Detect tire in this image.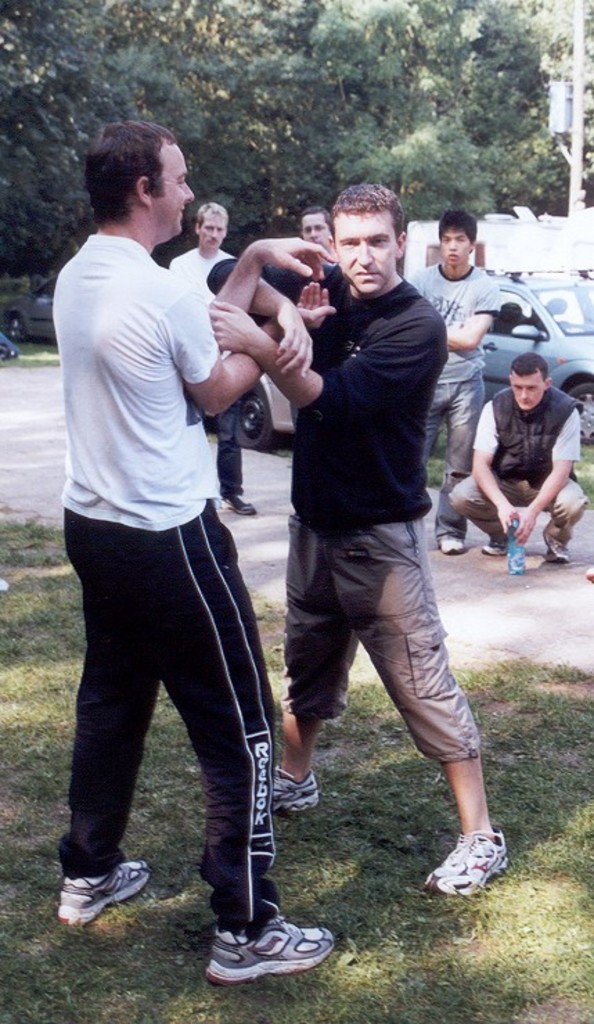
Detection: (7,315,29,344).
